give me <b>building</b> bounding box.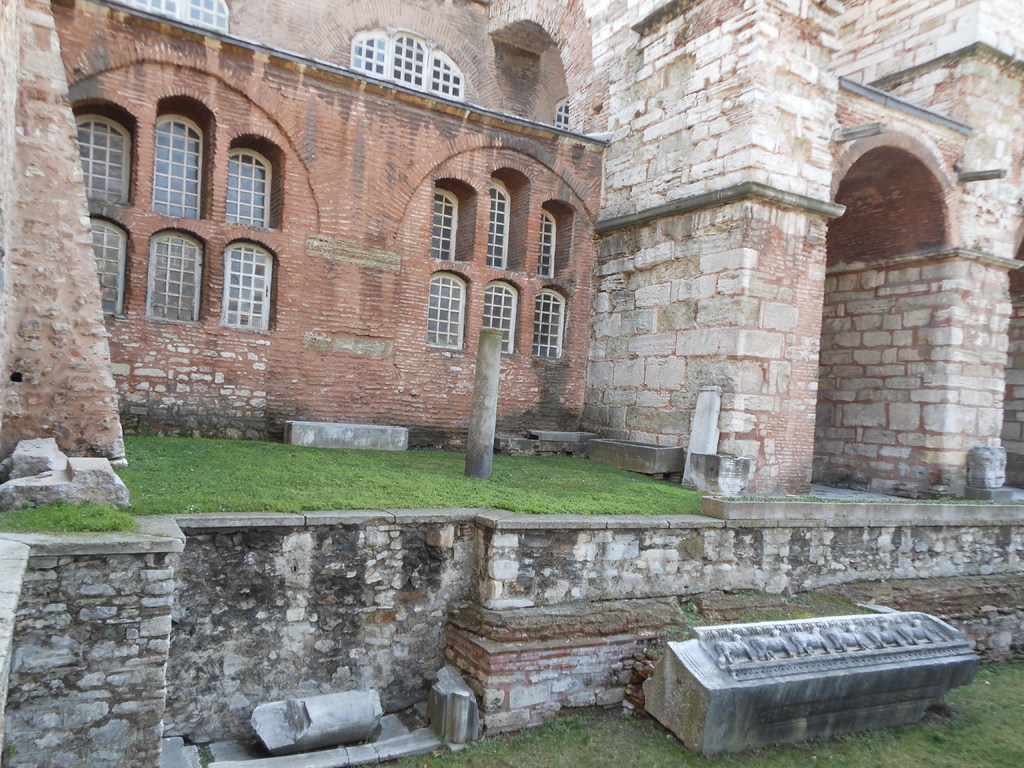
bbox(591, 0, 1023, 494).
